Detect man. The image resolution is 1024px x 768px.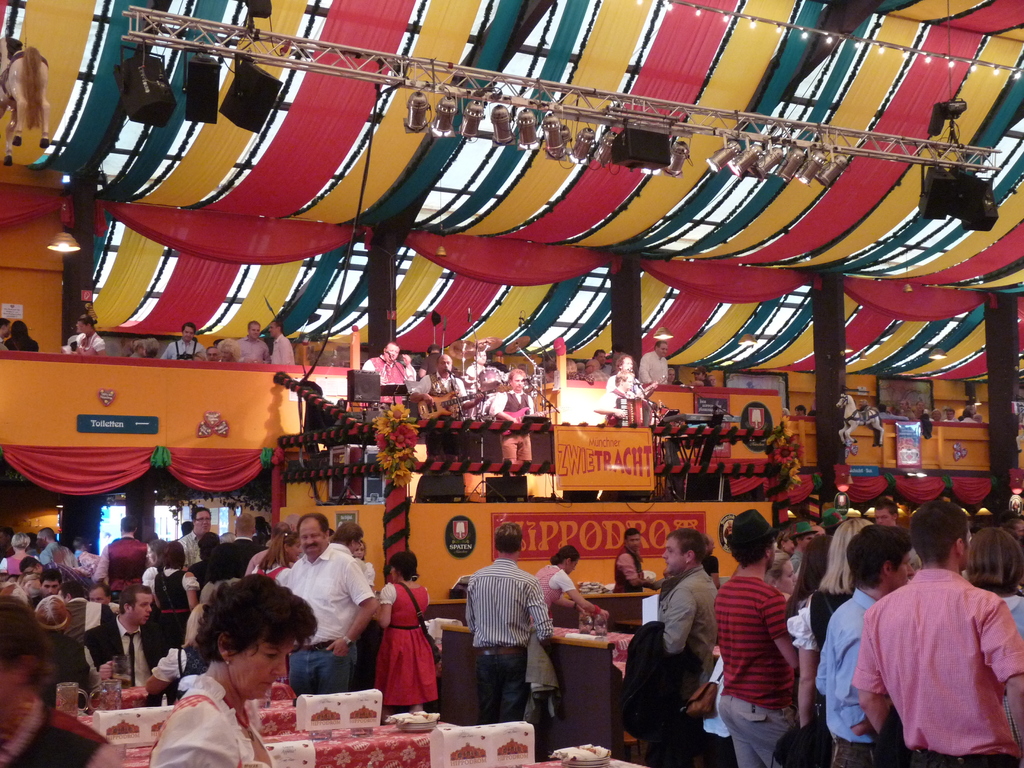
(left=714, top=508, right=799, bottom=767).
